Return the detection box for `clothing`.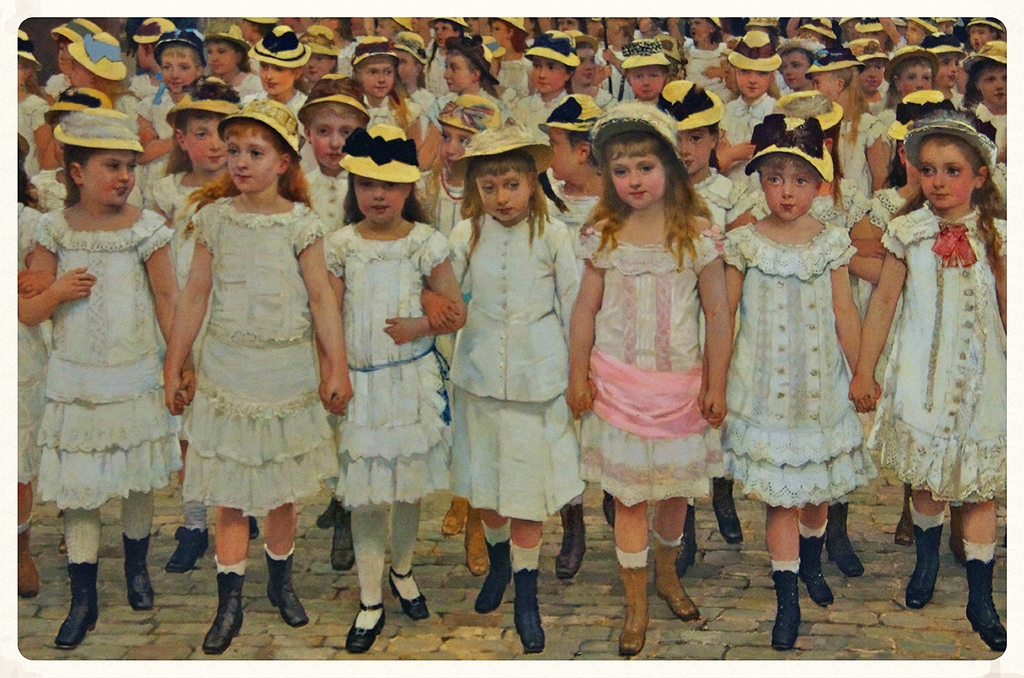
BBox(291, 149, 377, 512).
